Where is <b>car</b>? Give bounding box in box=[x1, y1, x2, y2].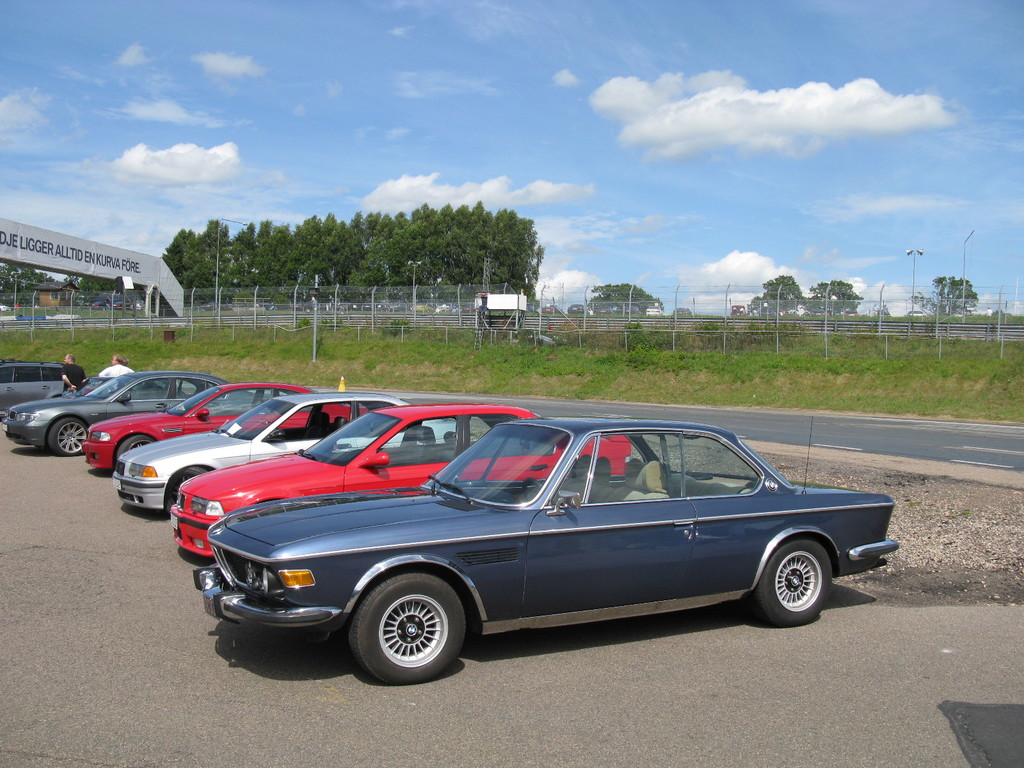
box=[0, 300, 10, 315].
